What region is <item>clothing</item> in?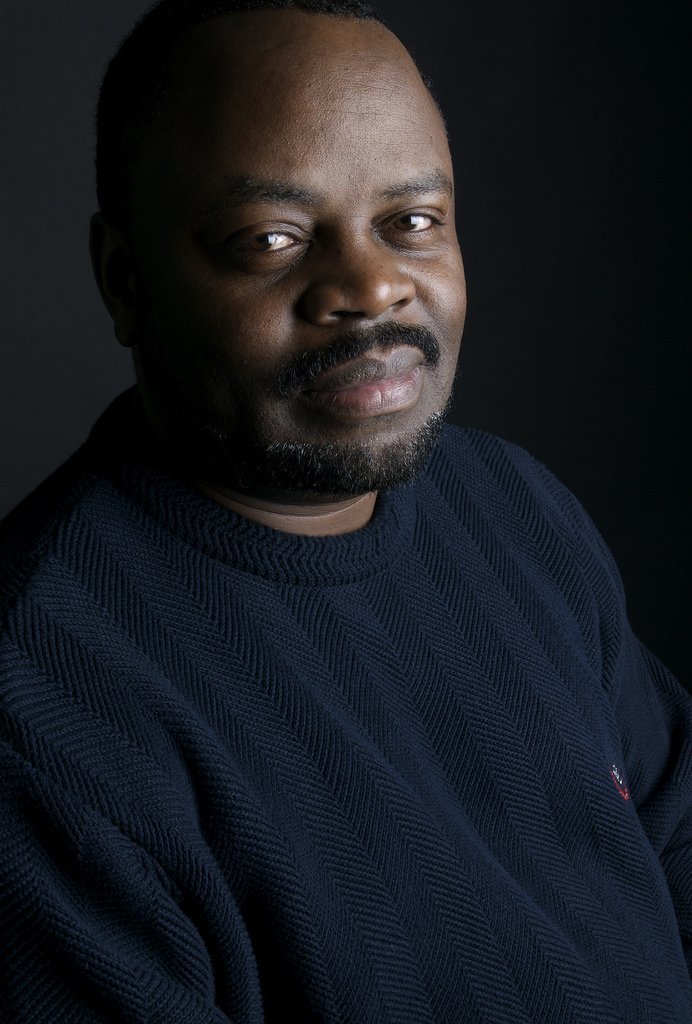
locate(0, 360, 691, 1023).
